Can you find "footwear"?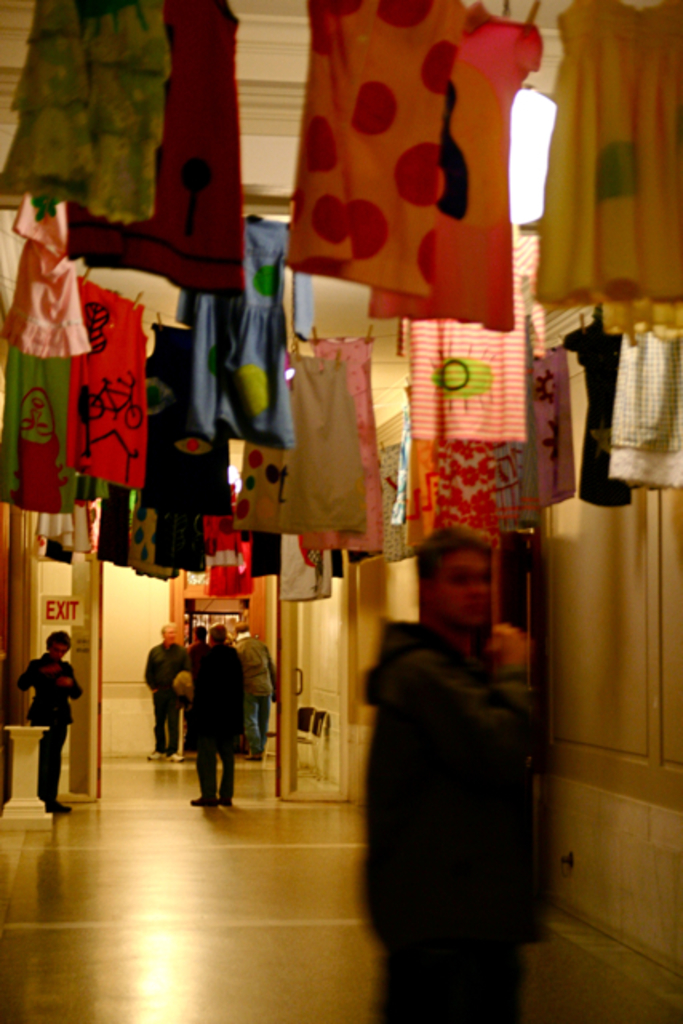
Yes, bounding box: crop(43, 802, 69, 819).
